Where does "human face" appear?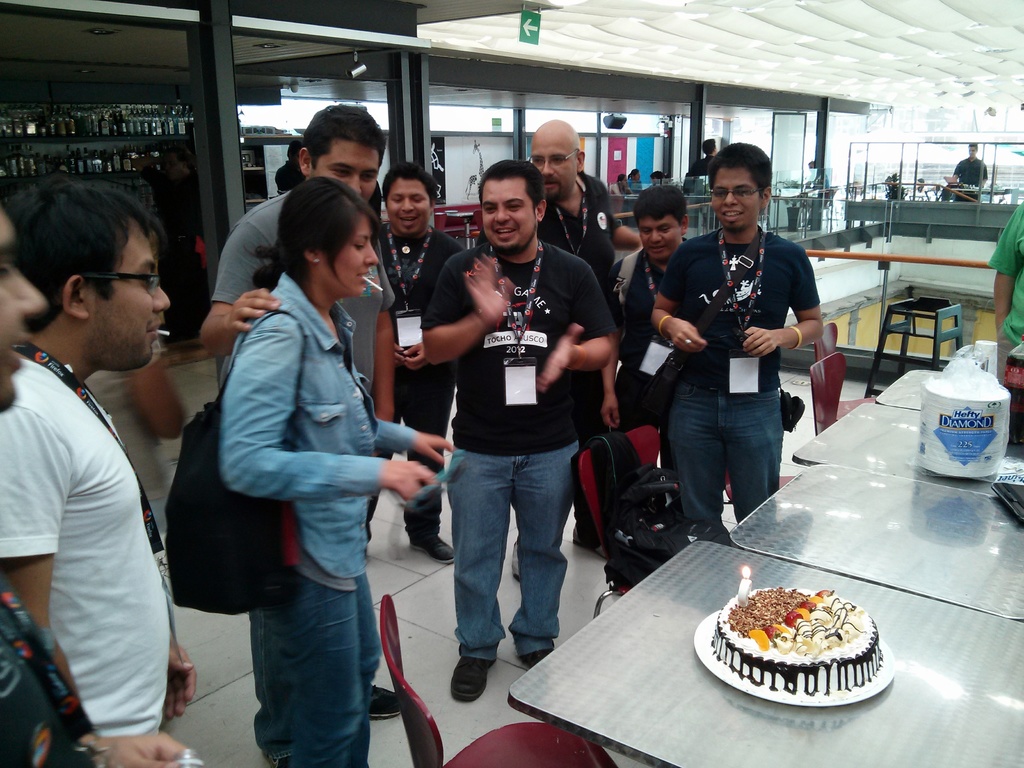
Appears at 0:209:46:408.
